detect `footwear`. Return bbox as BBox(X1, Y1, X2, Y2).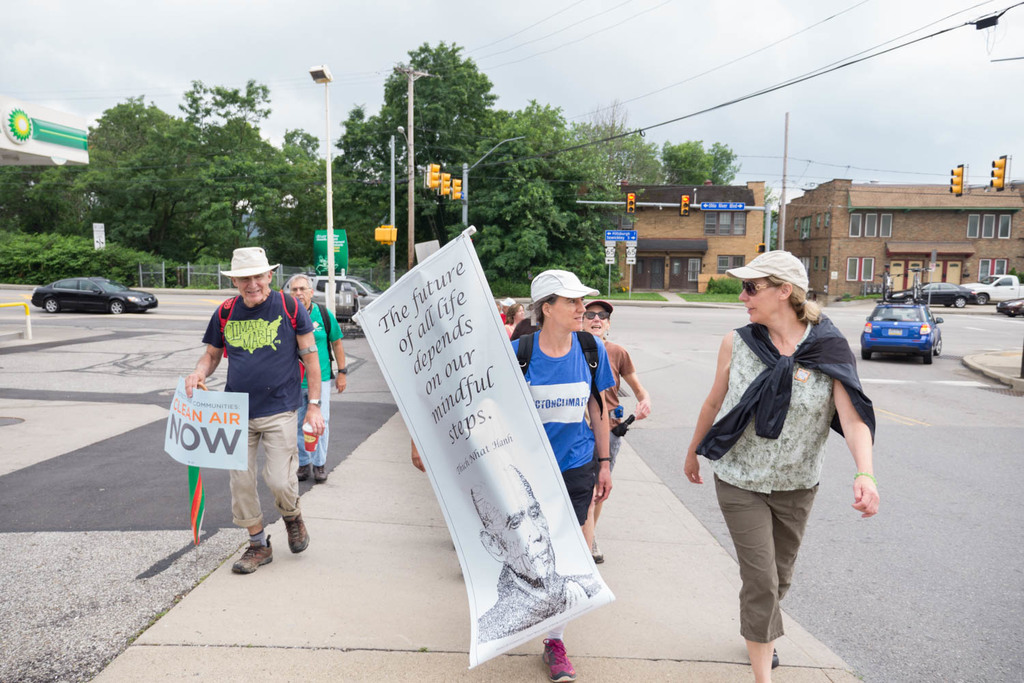
BBox(769, 646, 780, 669).
